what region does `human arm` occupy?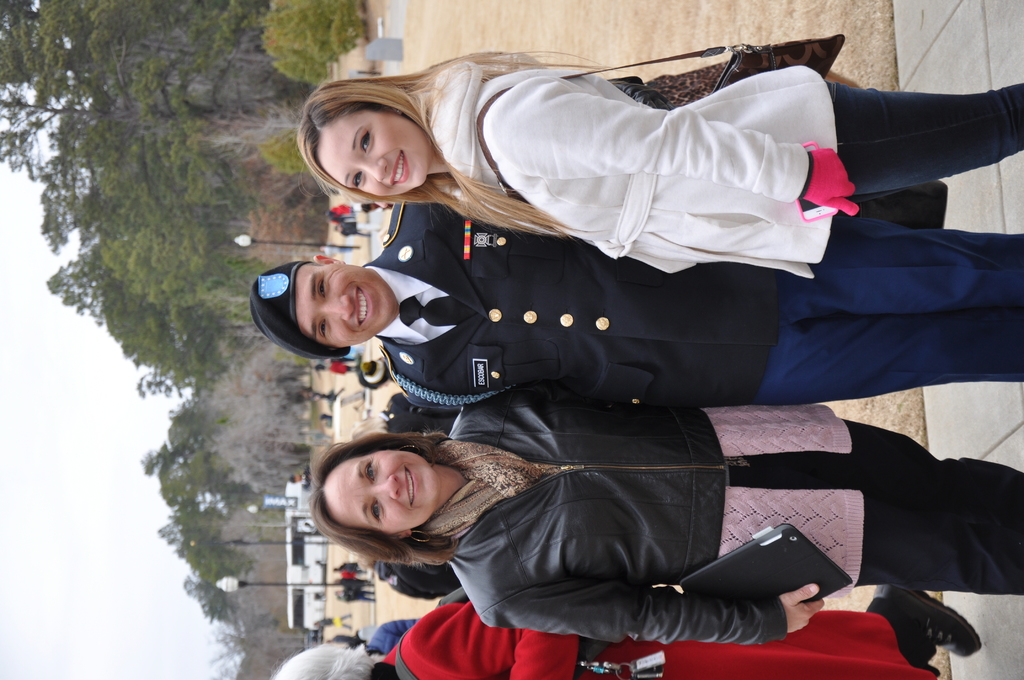
box=[476, 570, 842, 633].
